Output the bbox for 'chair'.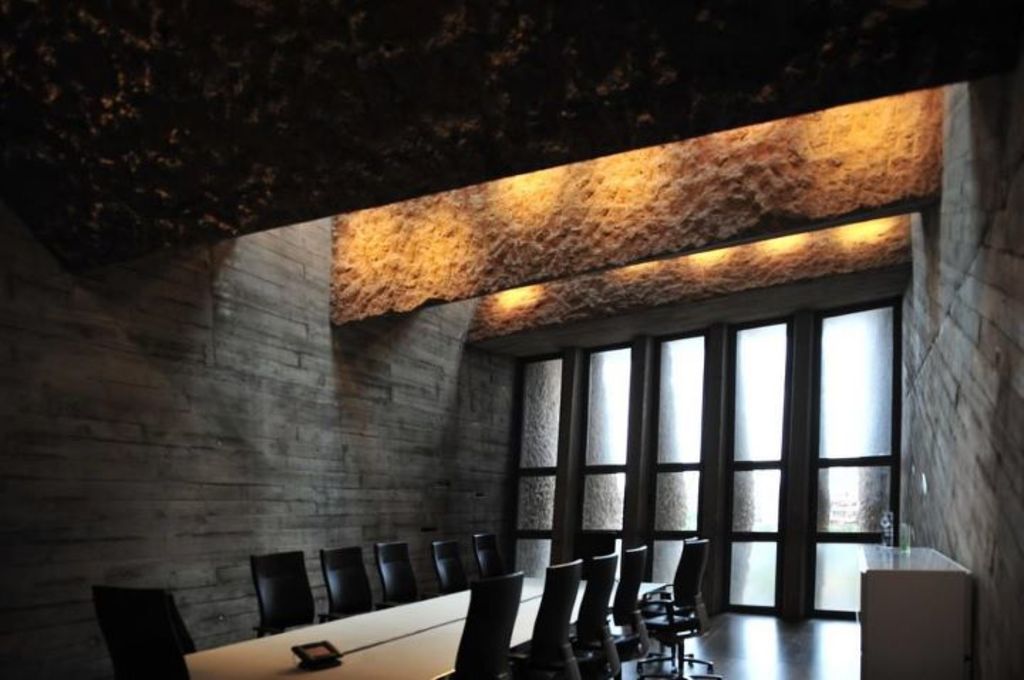
box(377, 543, 425, 612).
